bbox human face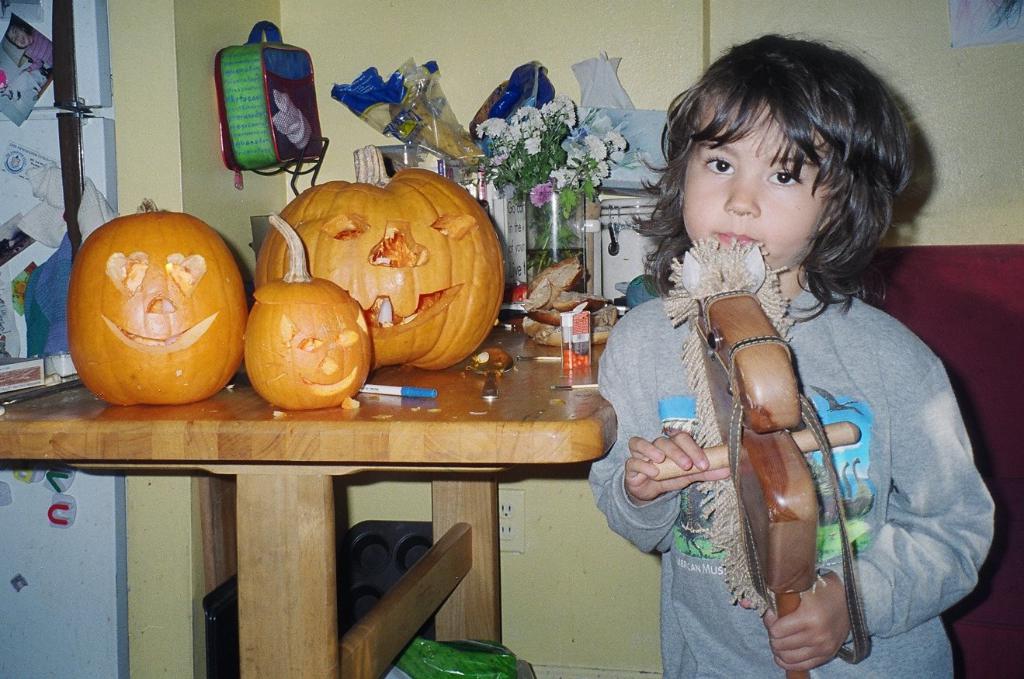
select_region(682, 95, 846, 275)
